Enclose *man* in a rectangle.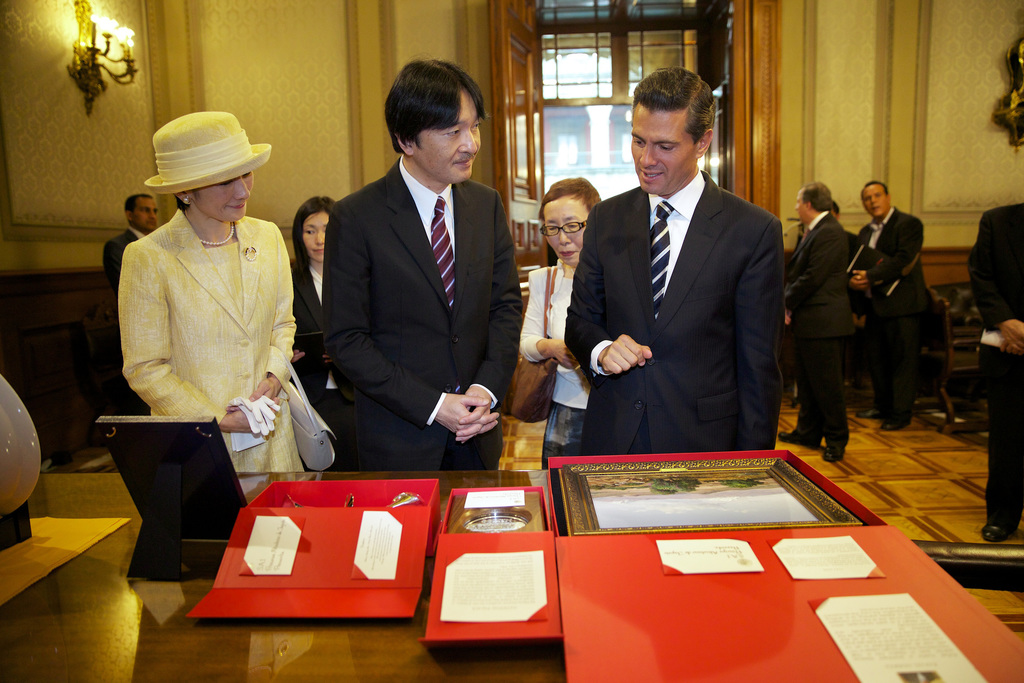
{"x1": 566, "y1": 66, "x2": 786, "y2": 452}.
